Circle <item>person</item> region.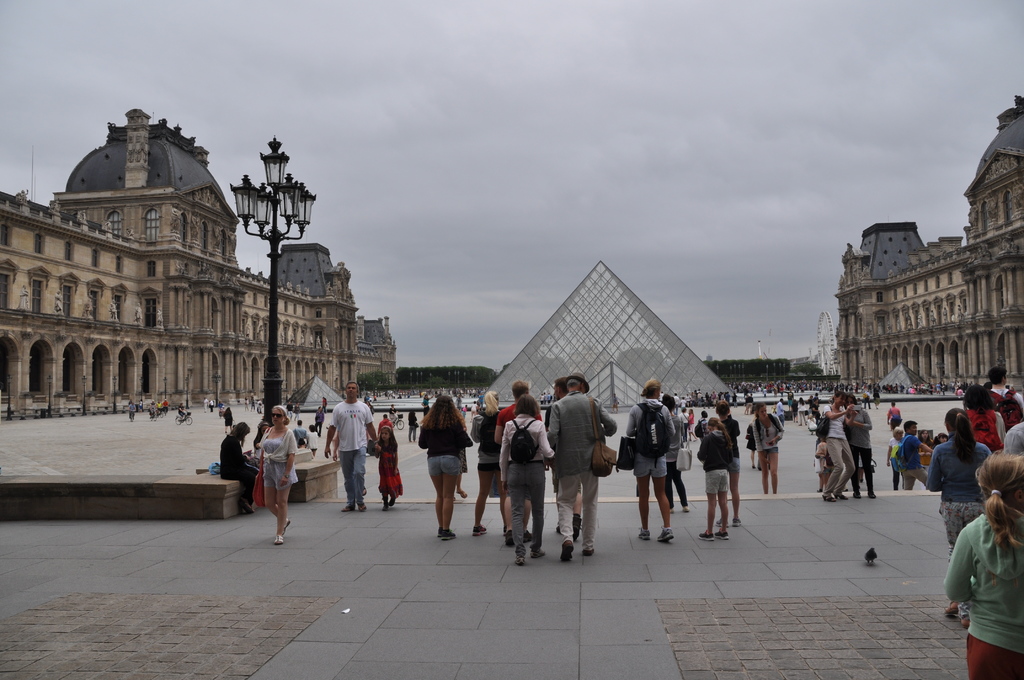
Region: (left=945, top=453, right=1023, bottom=679).
